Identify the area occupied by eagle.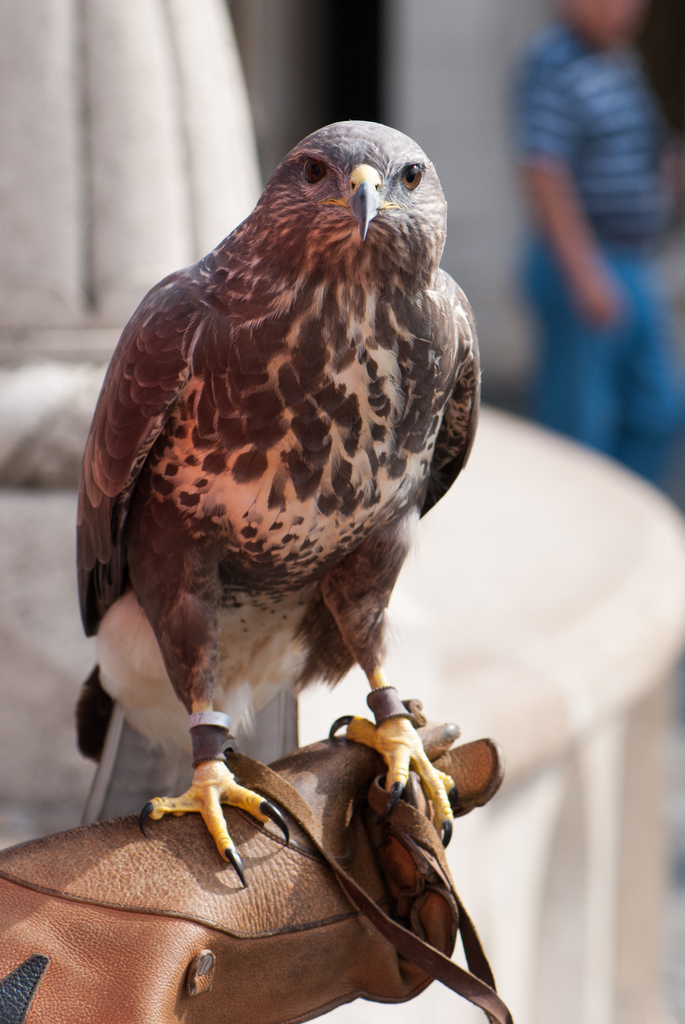
Area: 77:116:480:893.
